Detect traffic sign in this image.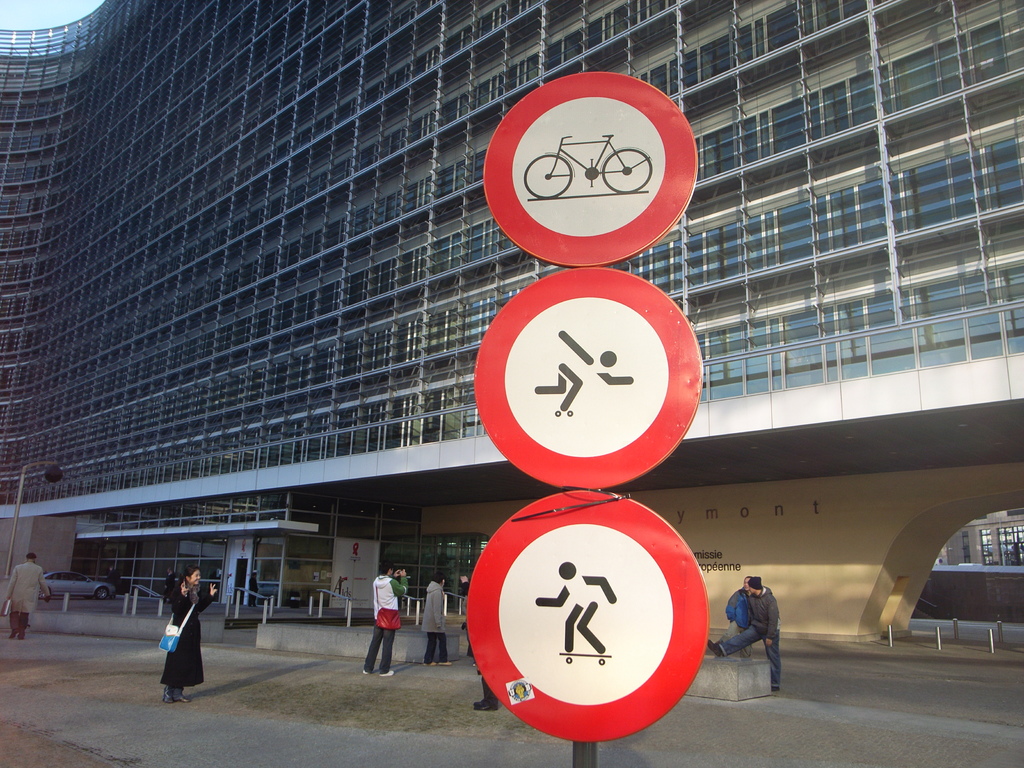
Detection: box=[465, 484, 713, 745].
